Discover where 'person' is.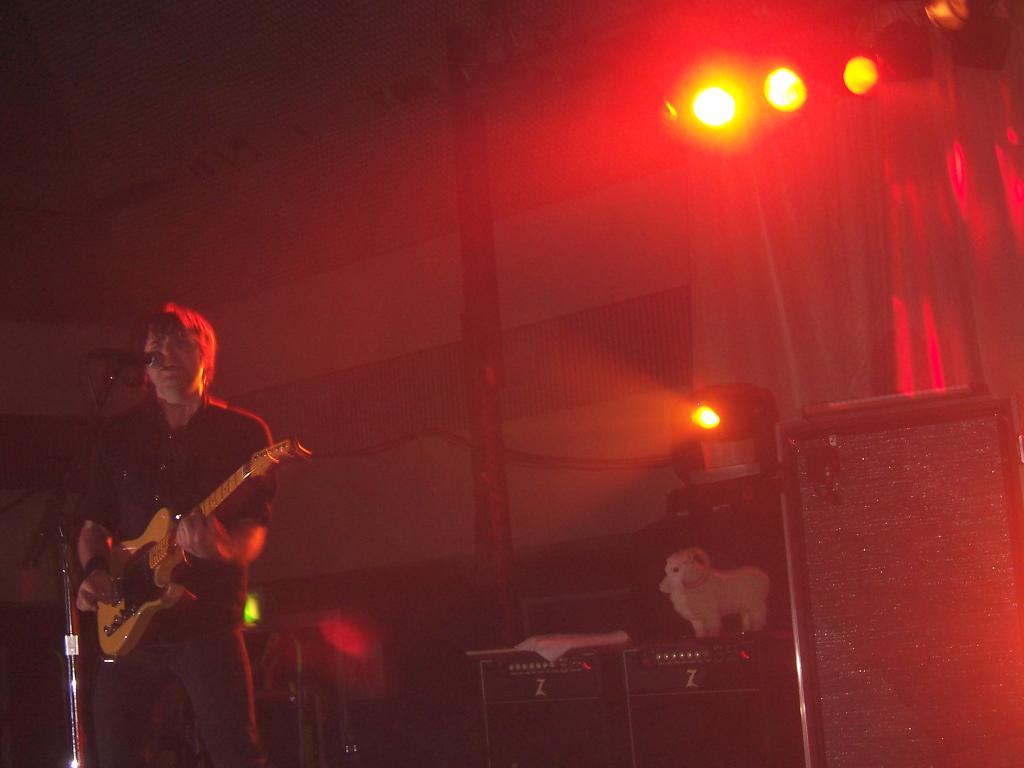
Discovered at locate(73, 303, 291, 764).
